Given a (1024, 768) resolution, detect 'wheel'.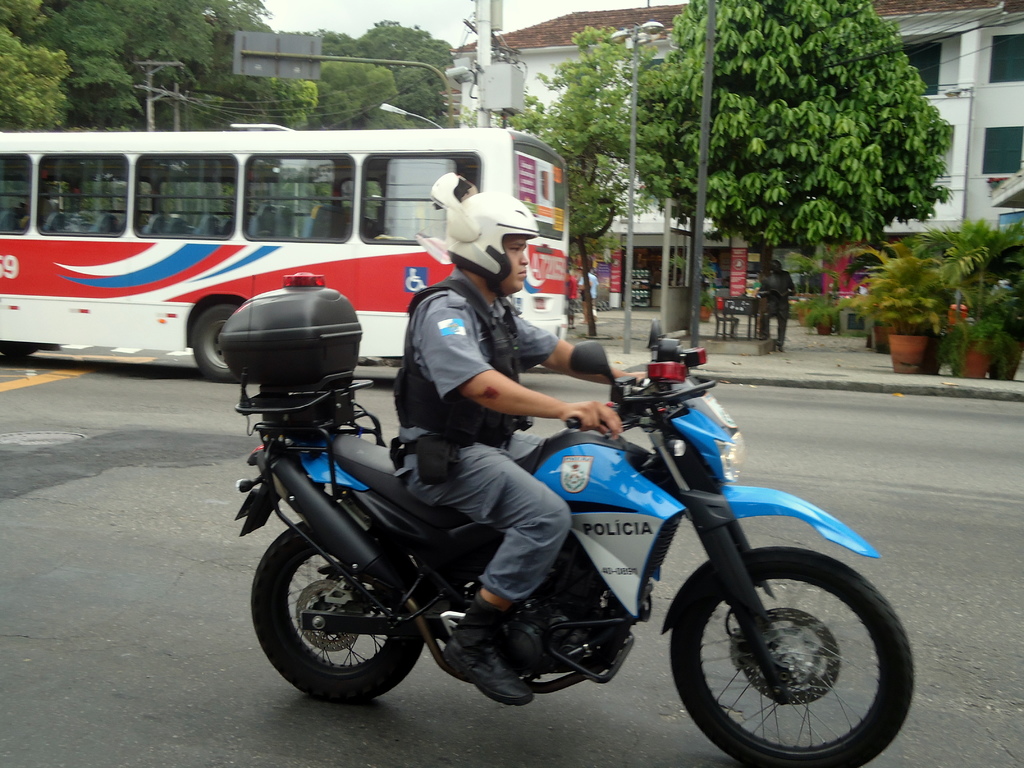
{"left": 196, "top": 302, "right": 246, "bottom": 383}.
